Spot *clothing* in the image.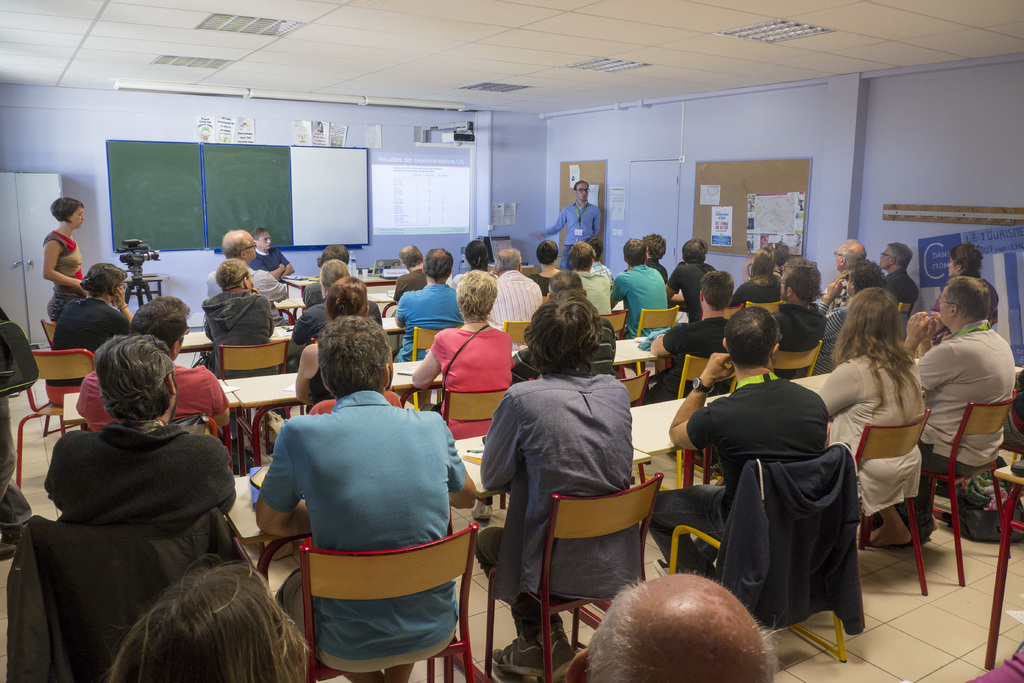
*clothing* found at rect(43, 227, 86, 322).
